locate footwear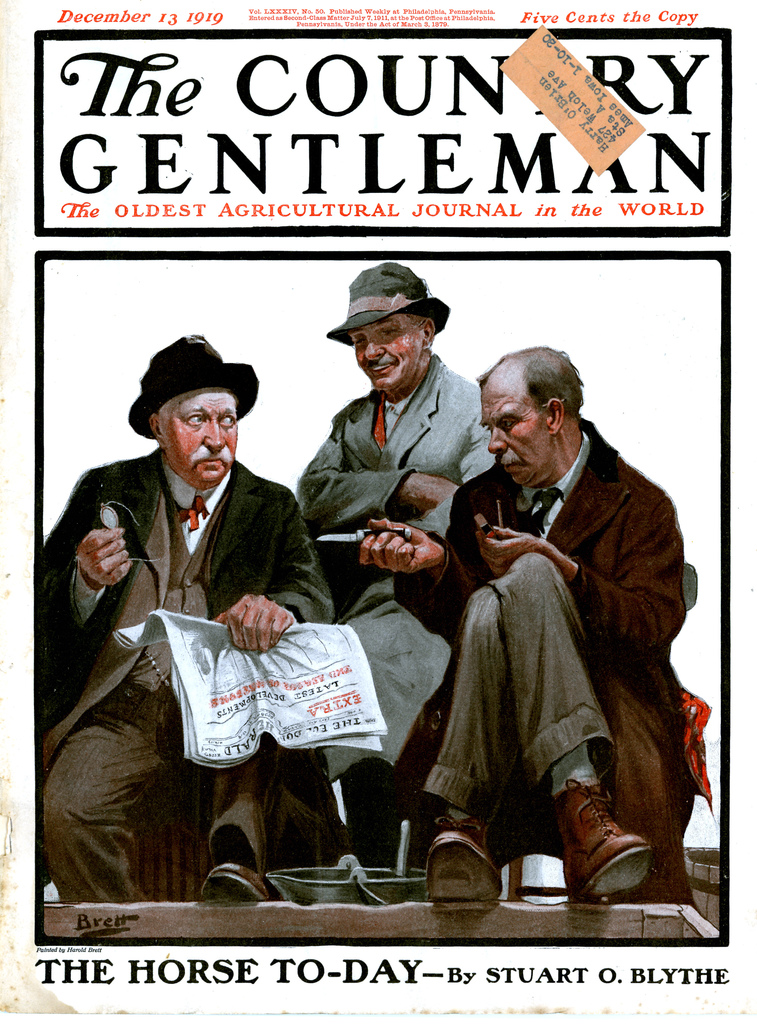
BBox(198, 854, 265, 898)
